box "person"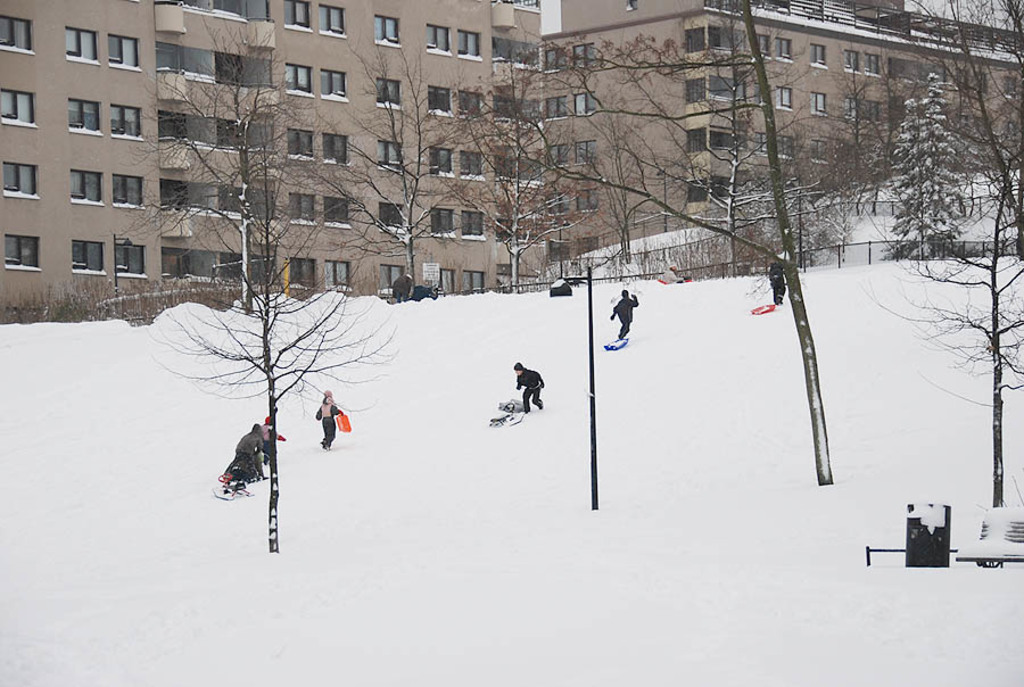
{"x1": 659, "y1": 258, "x2": 688, "y2": 285}
